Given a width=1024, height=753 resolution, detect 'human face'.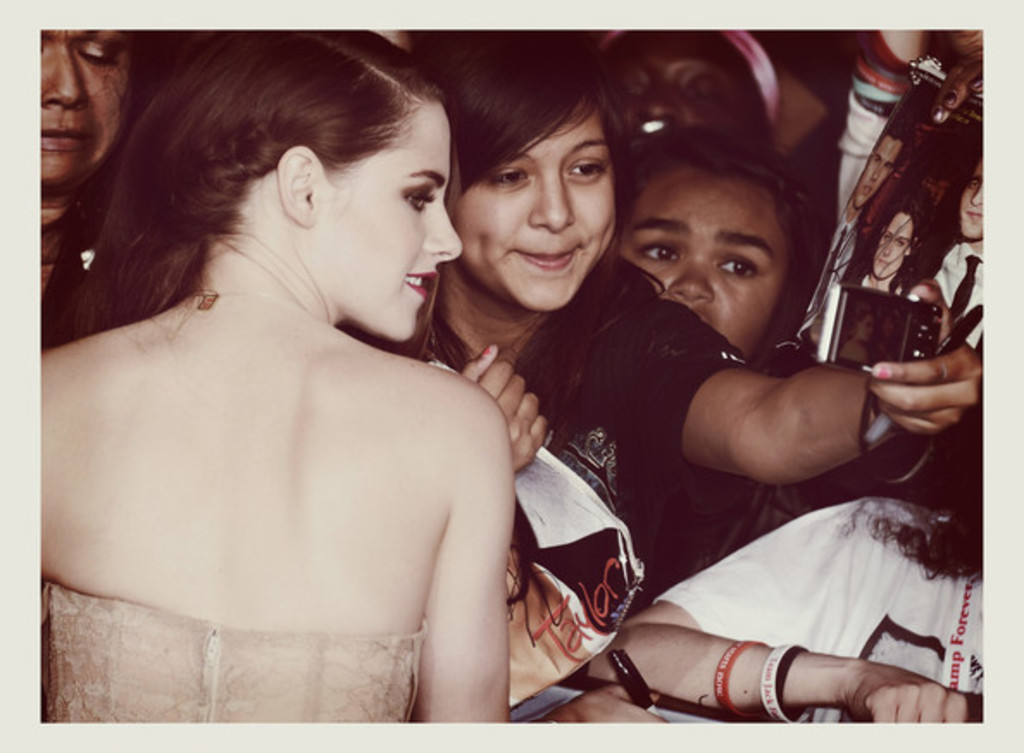
bbox(619, 29, 757, 140).
